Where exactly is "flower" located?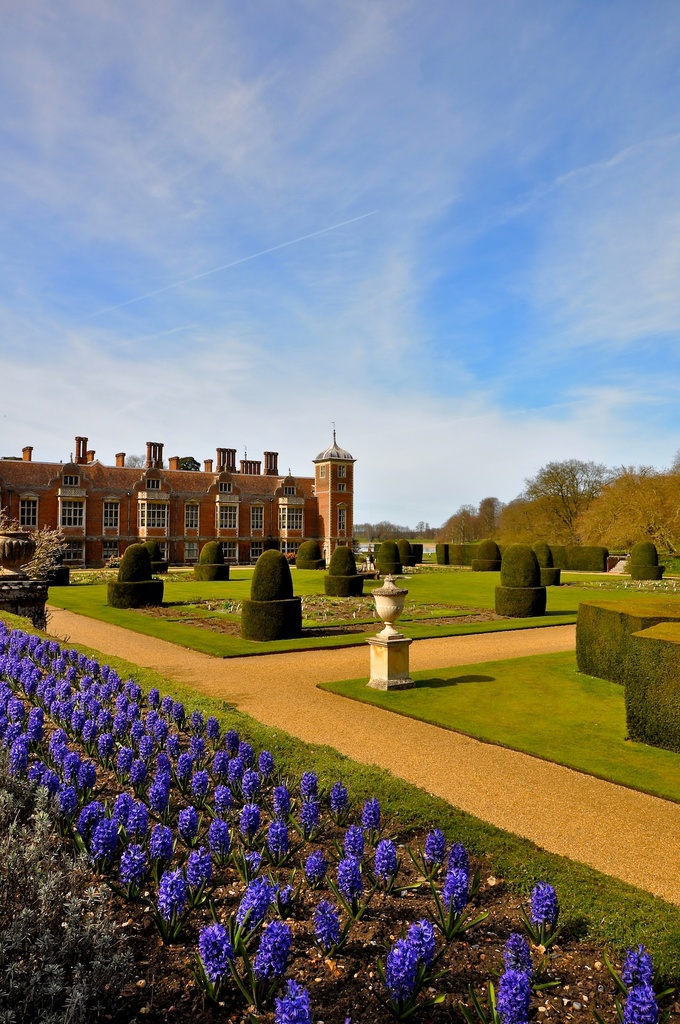
Its bounding box is bbox=[313, 900, 343, 948].
